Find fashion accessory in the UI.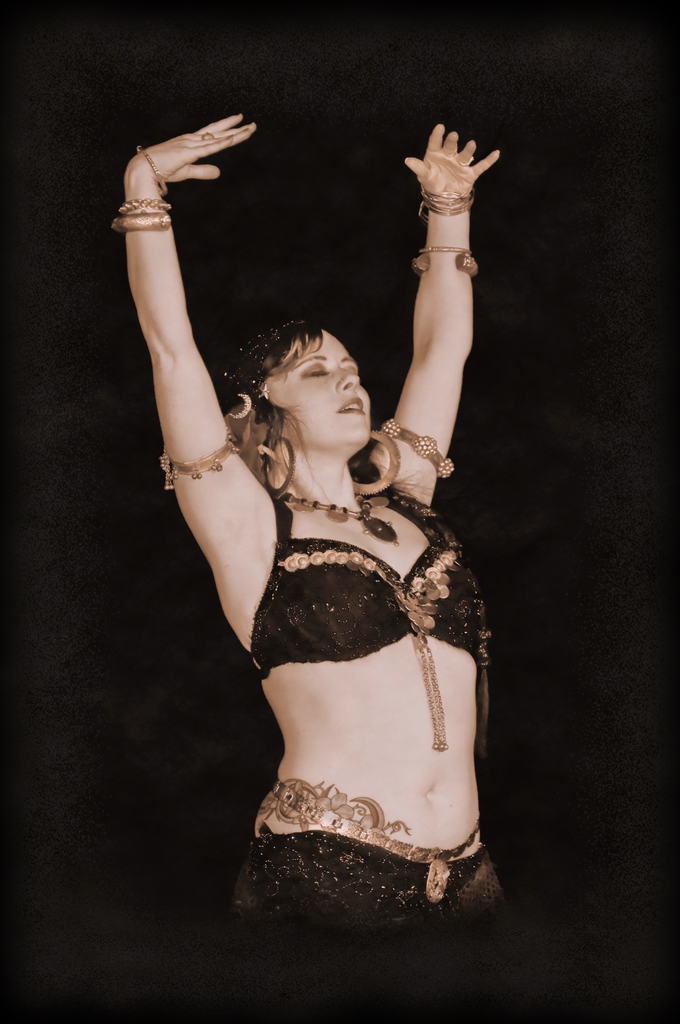
UI element at x1=134, y1=142, x2=171, y2=198.
